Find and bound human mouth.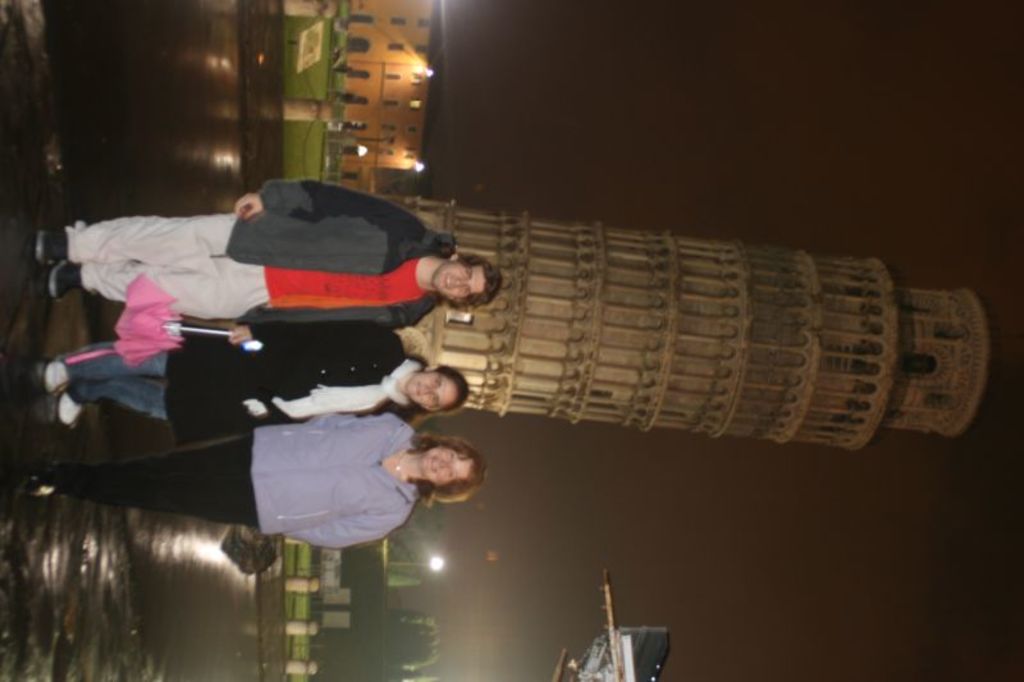
Bound: {"x1": 442, "y1": 270, "x2": 454, "y2": 289}.
